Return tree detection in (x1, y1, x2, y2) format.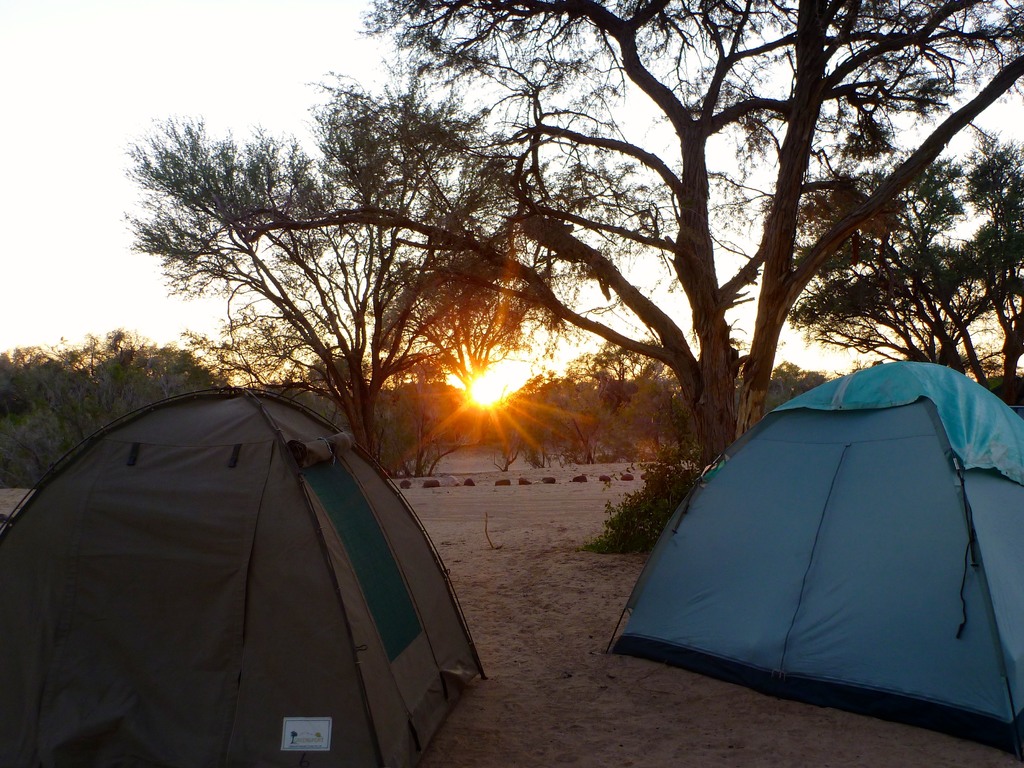
(788, 131, 1023, 408).
